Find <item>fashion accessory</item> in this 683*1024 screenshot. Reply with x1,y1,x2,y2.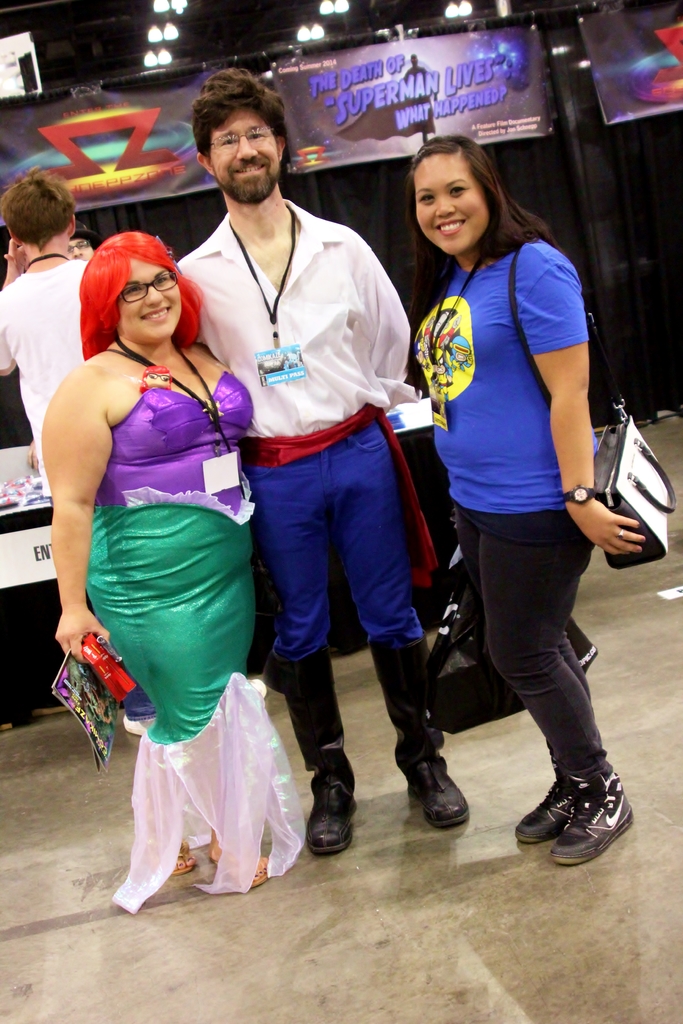
519,781,579,844.
